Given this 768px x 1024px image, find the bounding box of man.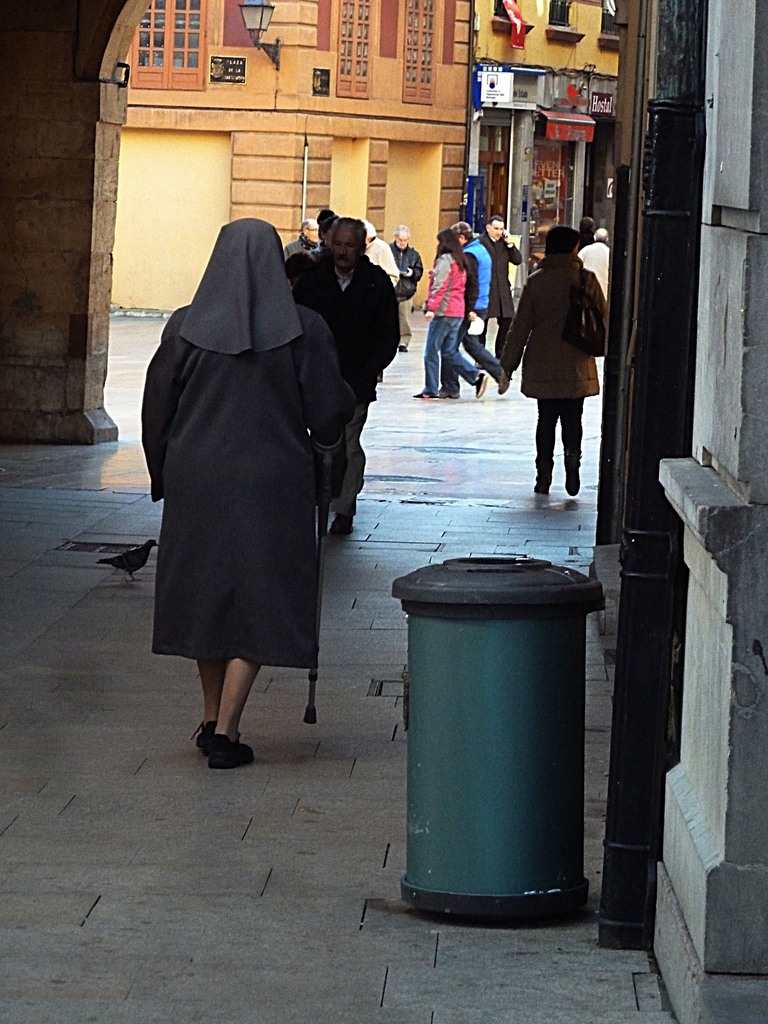
<bbox>278, 214, 324, 261</bbox>.
